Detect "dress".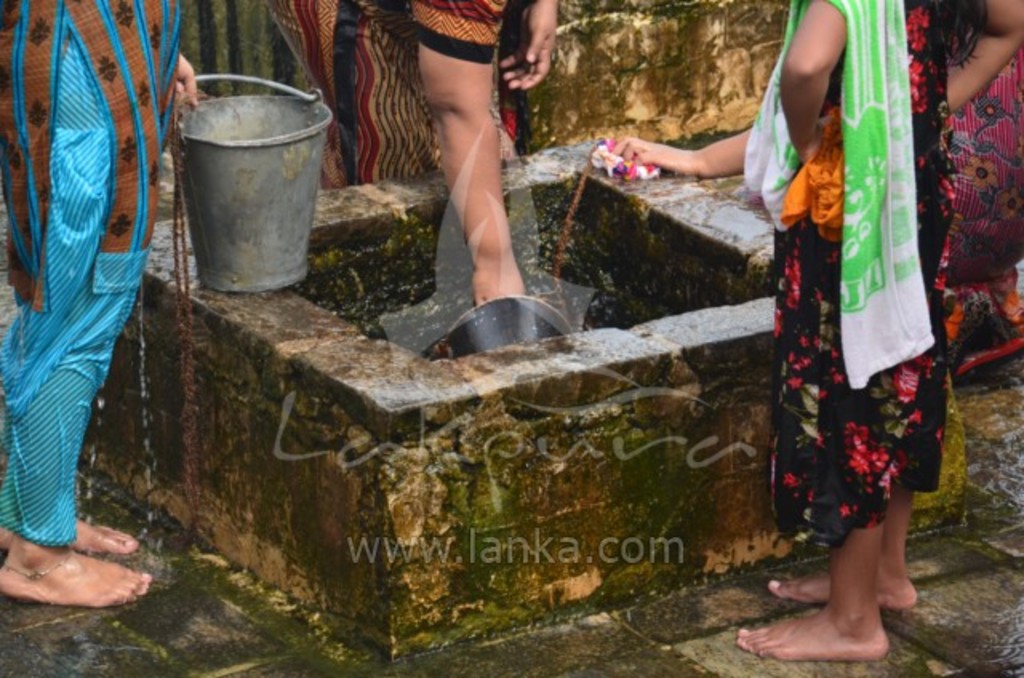
Detected at rect(774, 0, 949, 550).
